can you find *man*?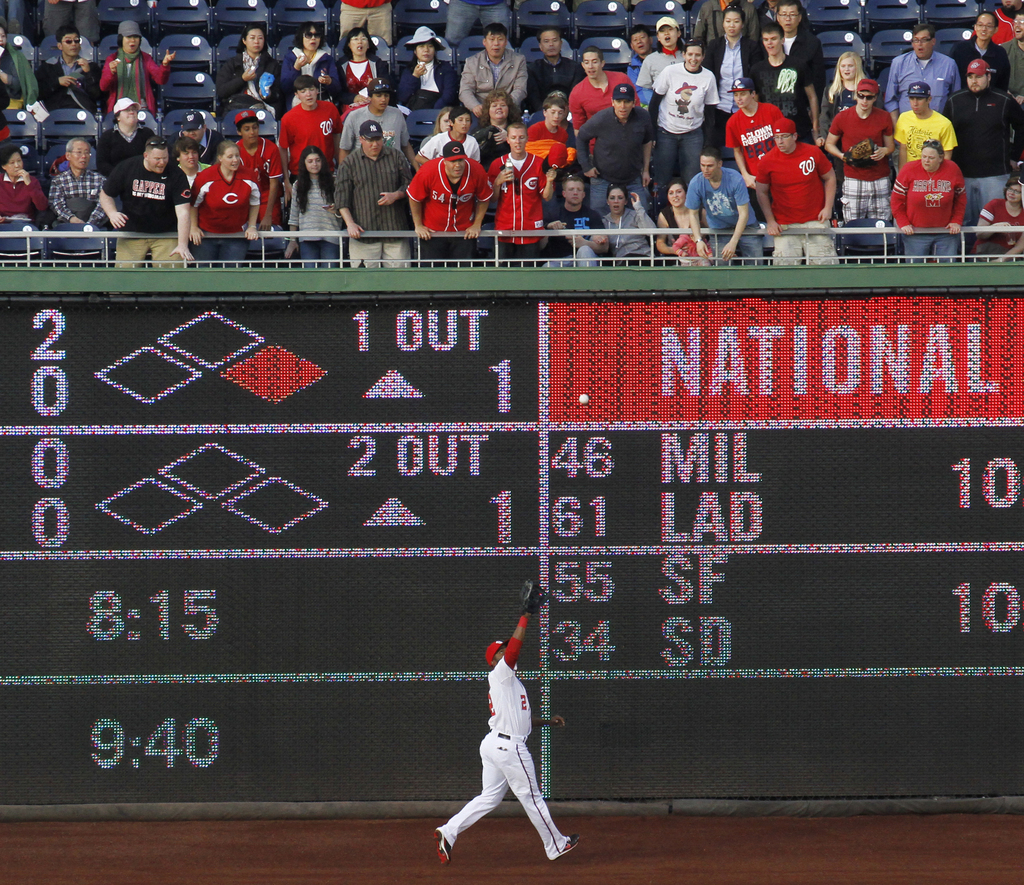
Yes, bounding box: select_region(47, 133, 113, 236).
